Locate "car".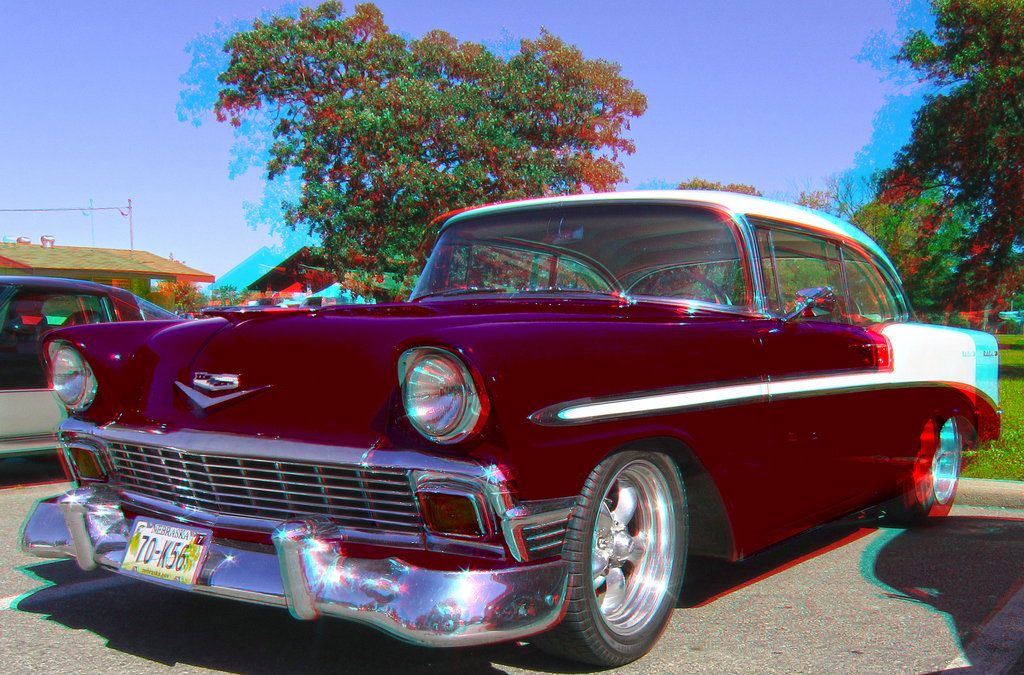
Bounding box: [left=0, top=274, right=184, bottom=461].
